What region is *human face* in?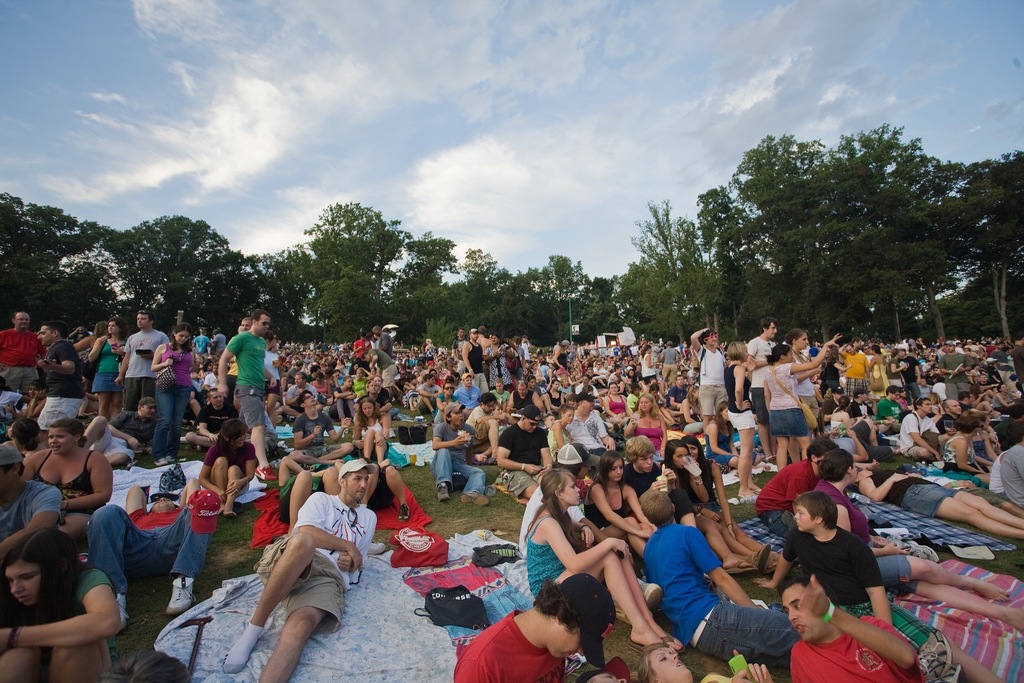
[785,588,820,638].
